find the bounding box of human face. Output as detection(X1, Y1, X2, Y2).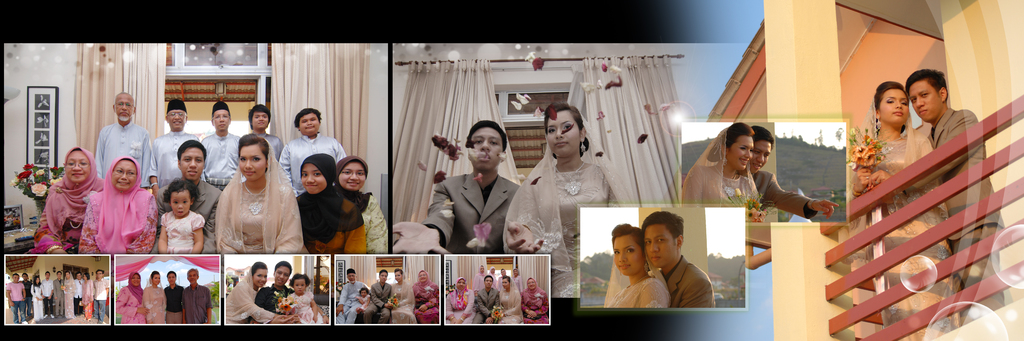
detection(642, 221, 677, 267).
